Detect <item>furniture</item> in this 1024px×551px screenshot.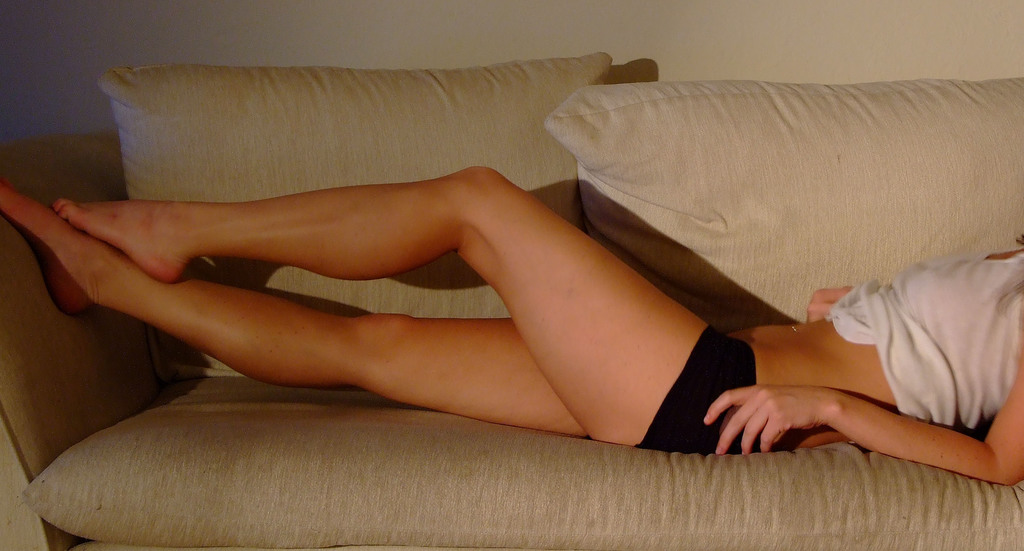
Detection: 0, 56, 1022, 550.
